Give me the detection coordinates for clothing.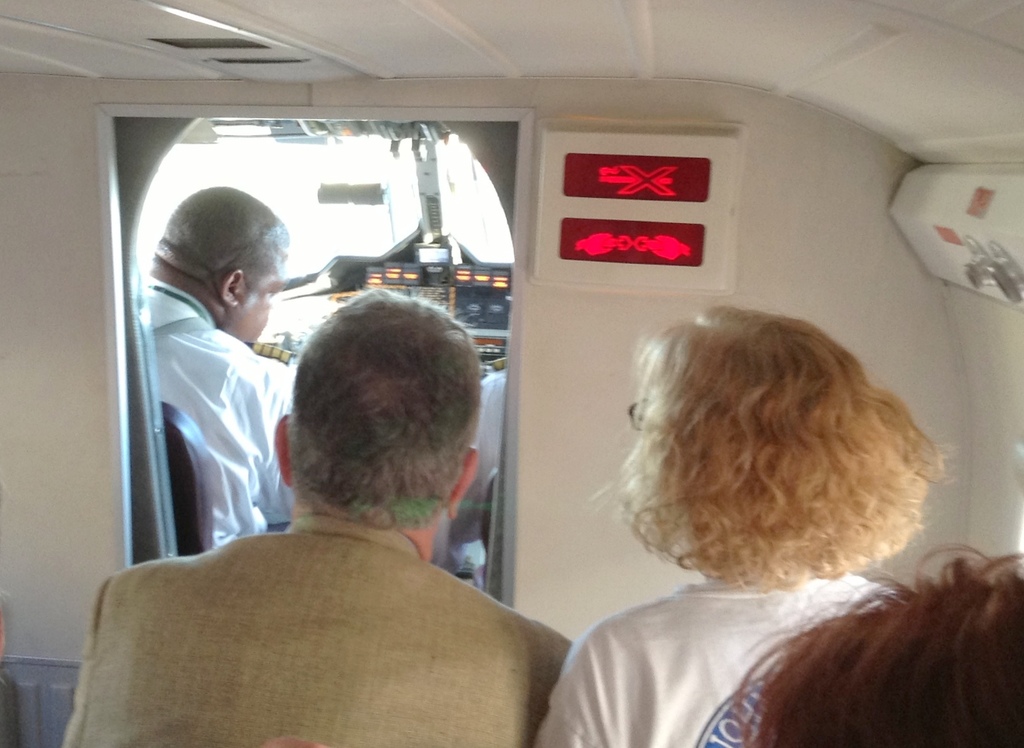
{"x1": 143, "y1": 278, "x2": 322, "y2": 546}.
